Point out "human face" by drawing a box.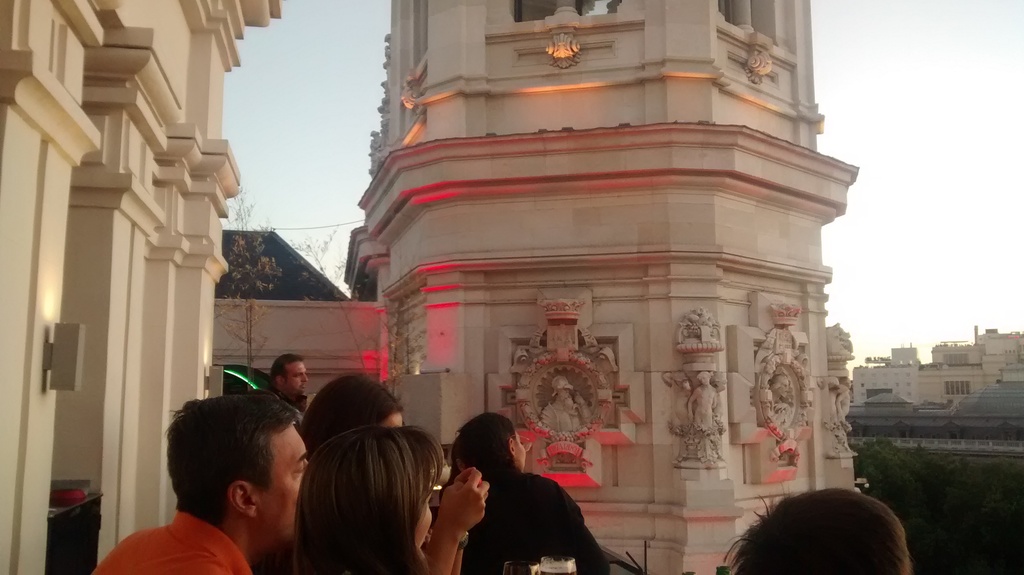
283/364/308/397.
